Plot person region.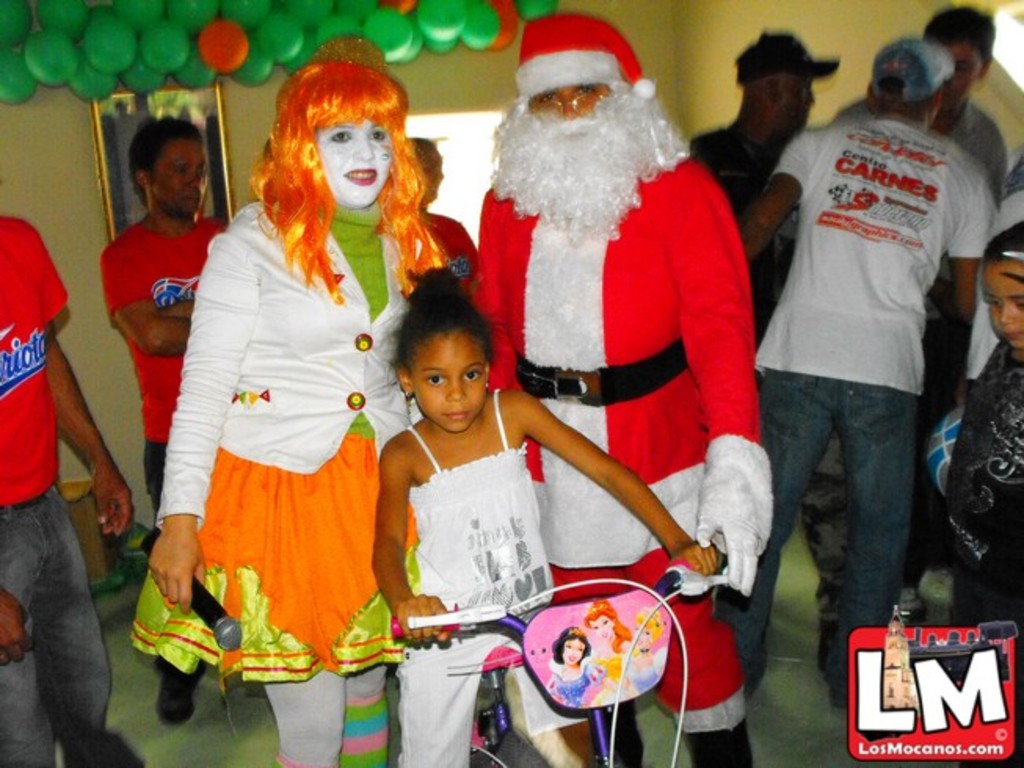
Plotted at BBox(687, 27, 844, 329).
